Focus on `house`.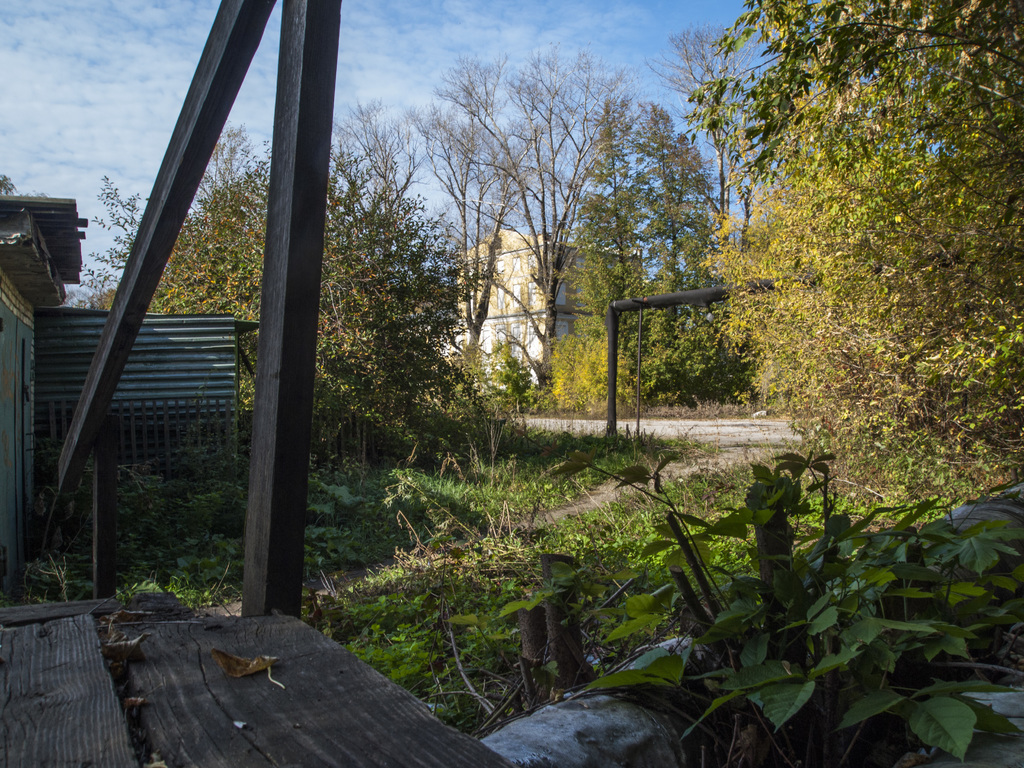
Focused at 444 227 644 381.
